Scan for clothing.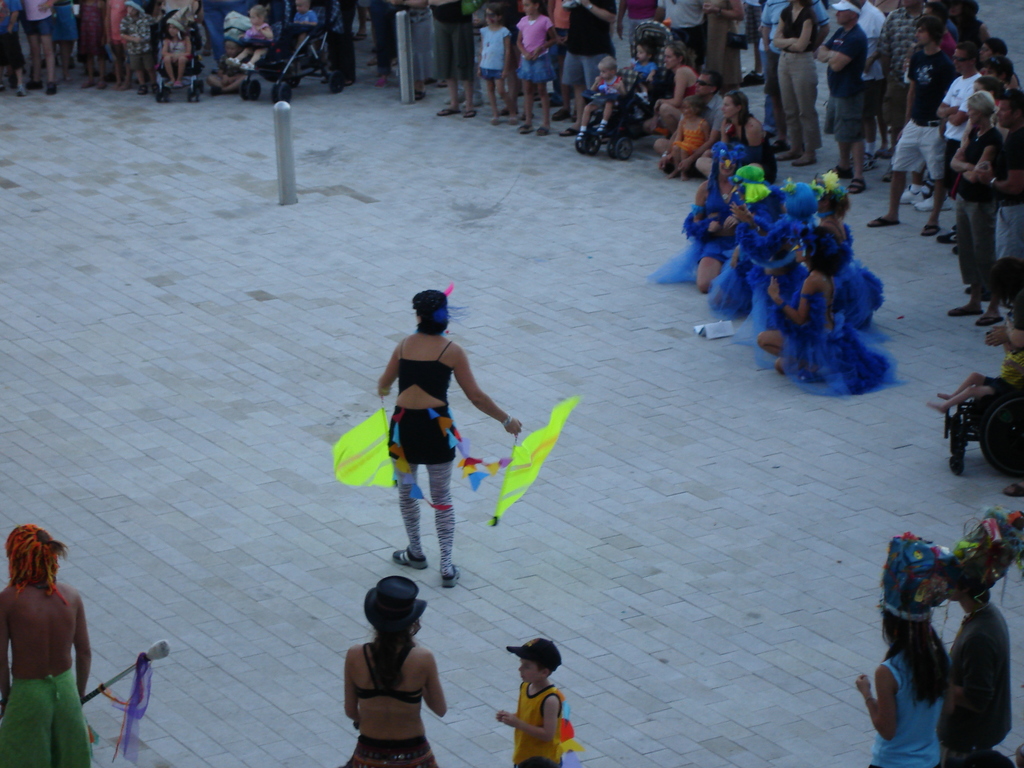
Scan result: (x1=428, y1=0, x2=476, y2=85).
